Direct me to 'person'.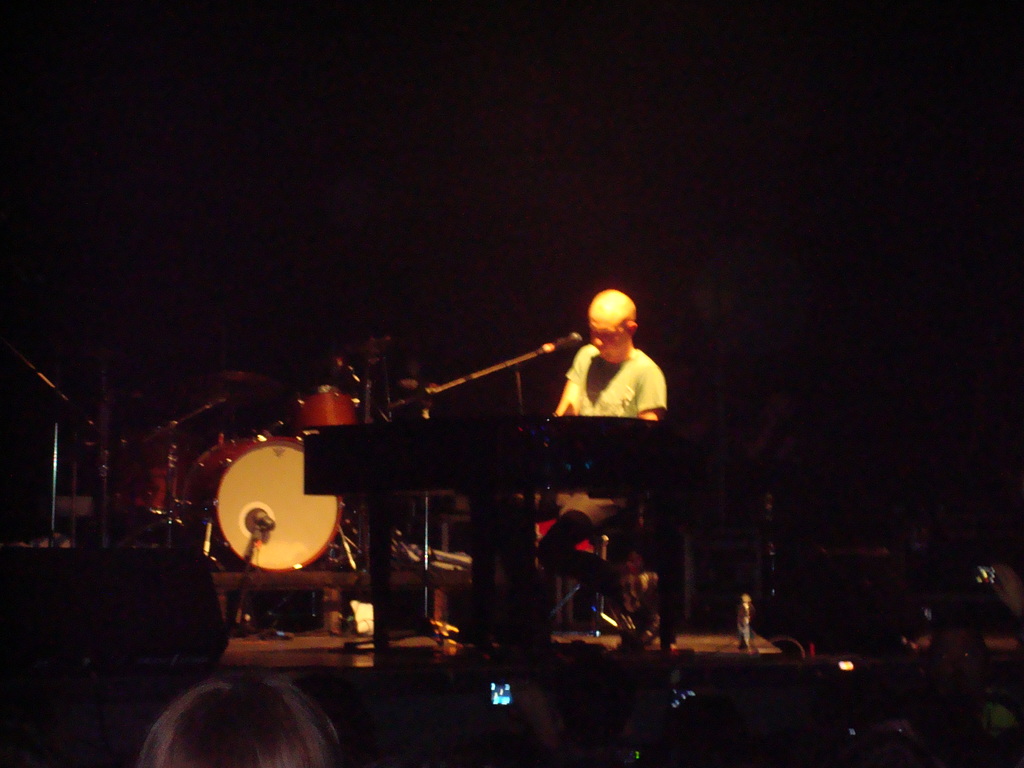
Direction: [x1=552, y1=280, x2=665, y2=478].
